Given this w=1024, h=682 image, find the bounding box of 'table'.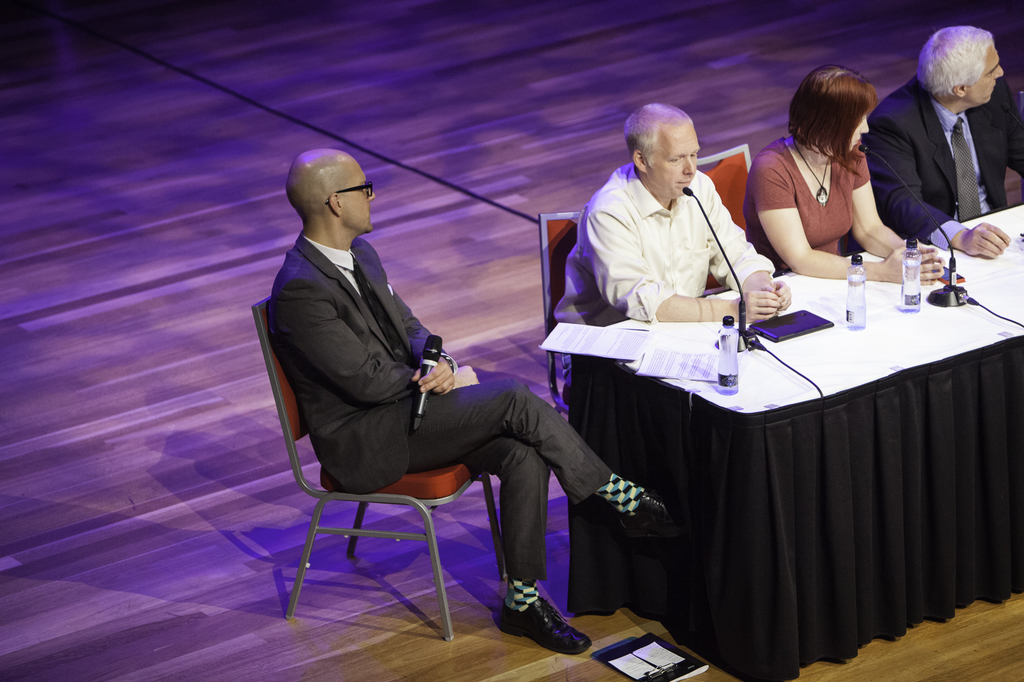
locate(532, 224, 954, 495).
